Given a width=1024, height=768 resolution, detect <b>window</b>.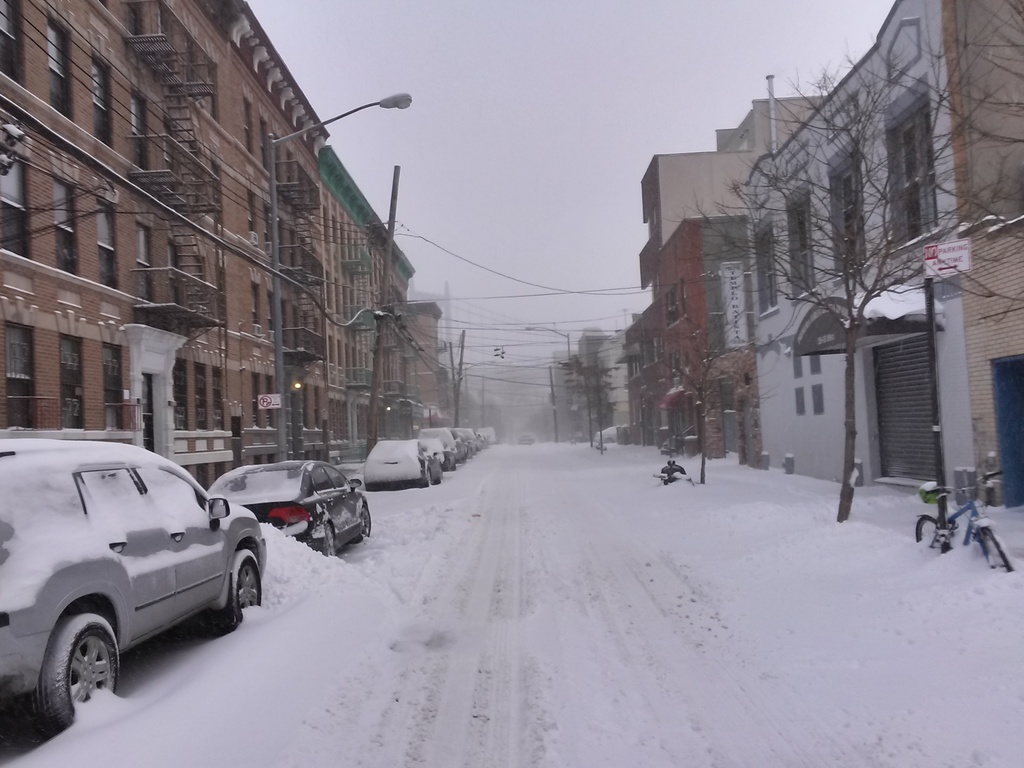
detection(783, 177, 819, 305).
